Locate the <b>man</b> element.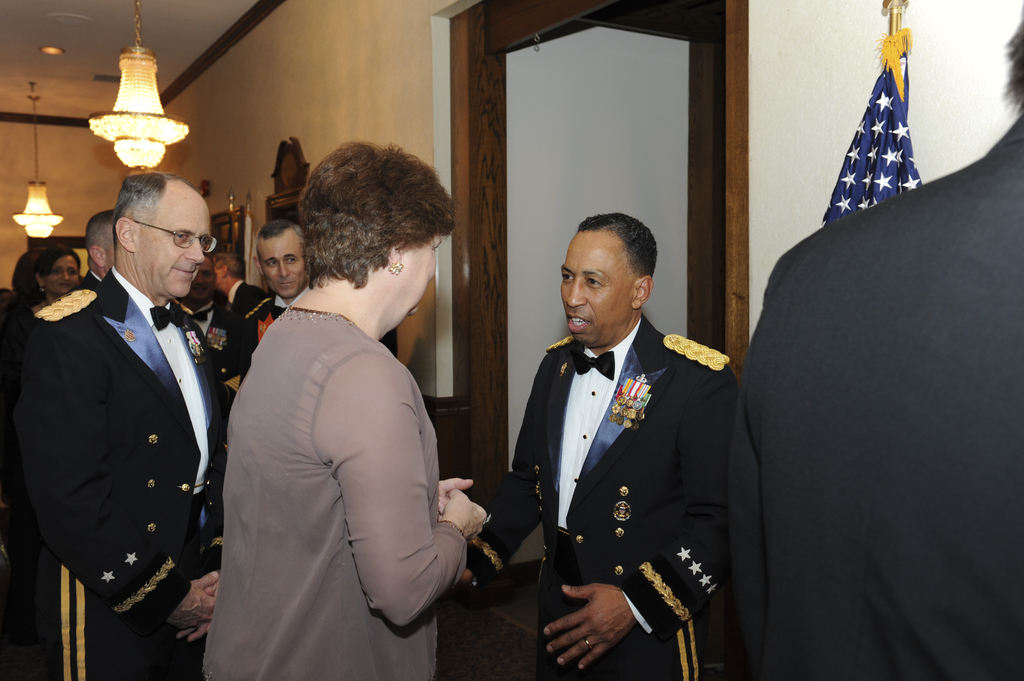
Element bbox: 176 265 257 403.
